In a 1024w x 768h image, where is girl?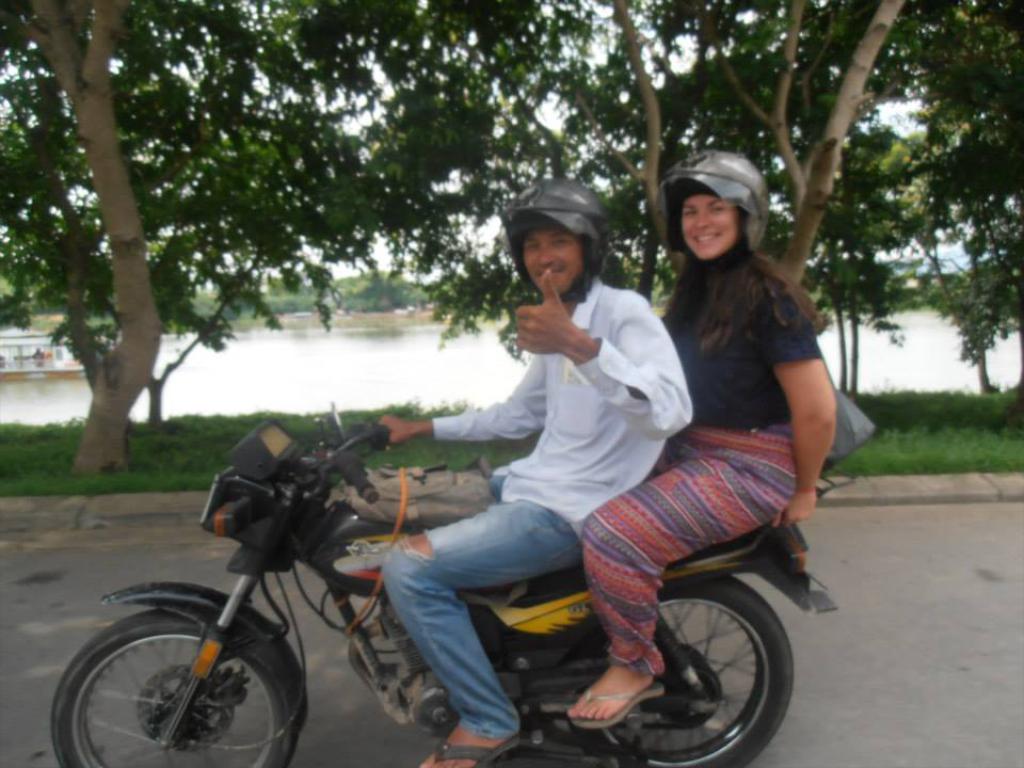
578, 159, 823, 721.
